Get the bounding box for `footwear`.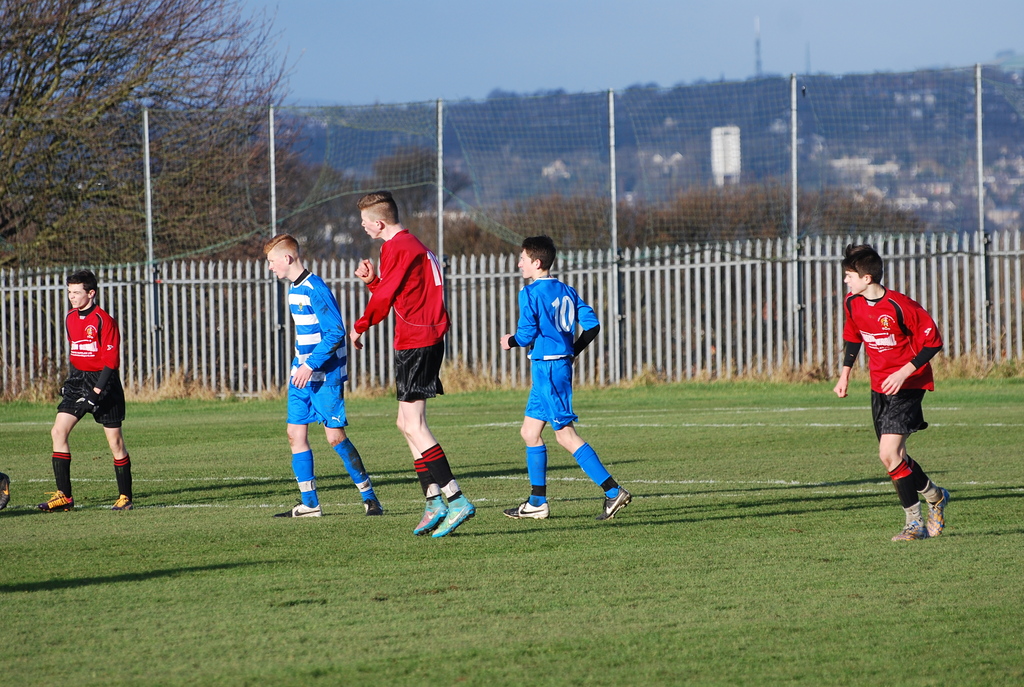
left=928, top=484, right=948, bottom=537.
